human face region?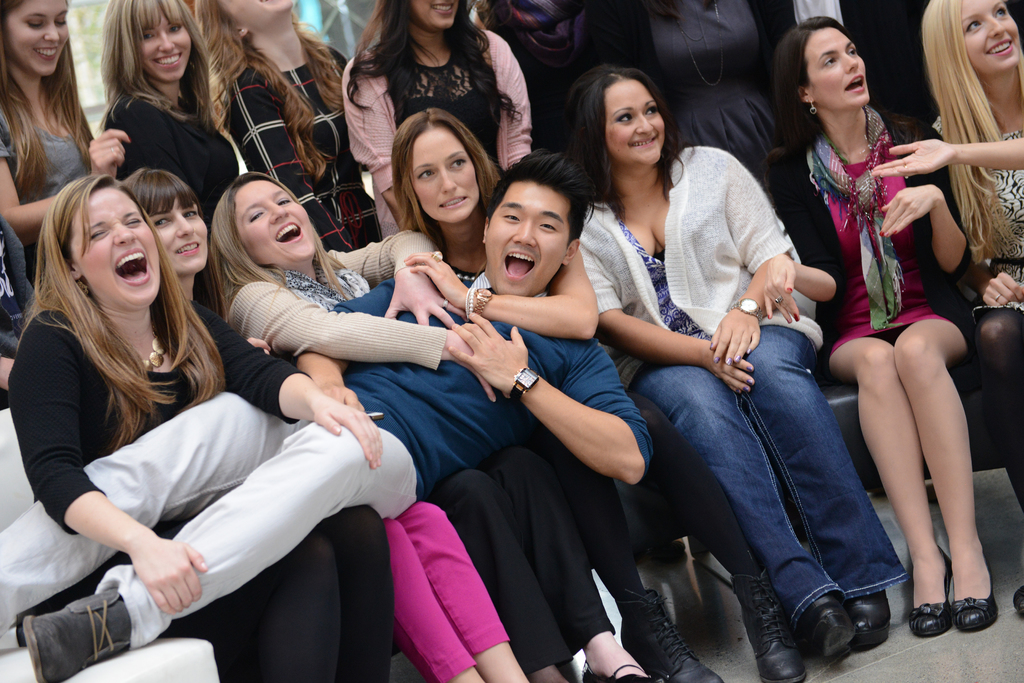
485,184,566,295
